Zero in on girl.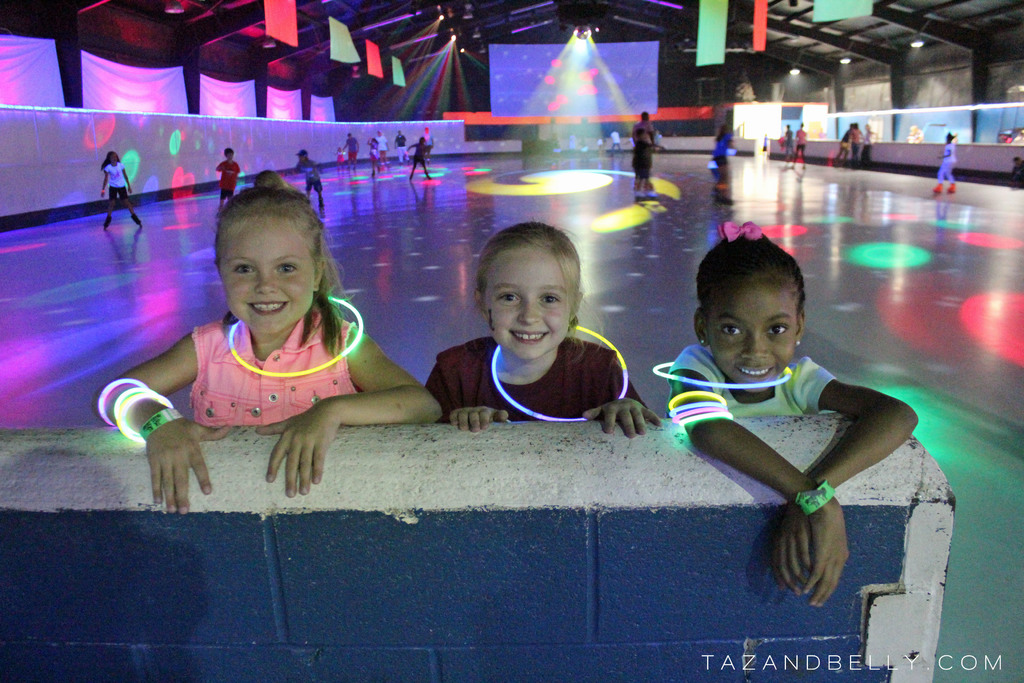
Zeroed in: 420 220 664 438.
